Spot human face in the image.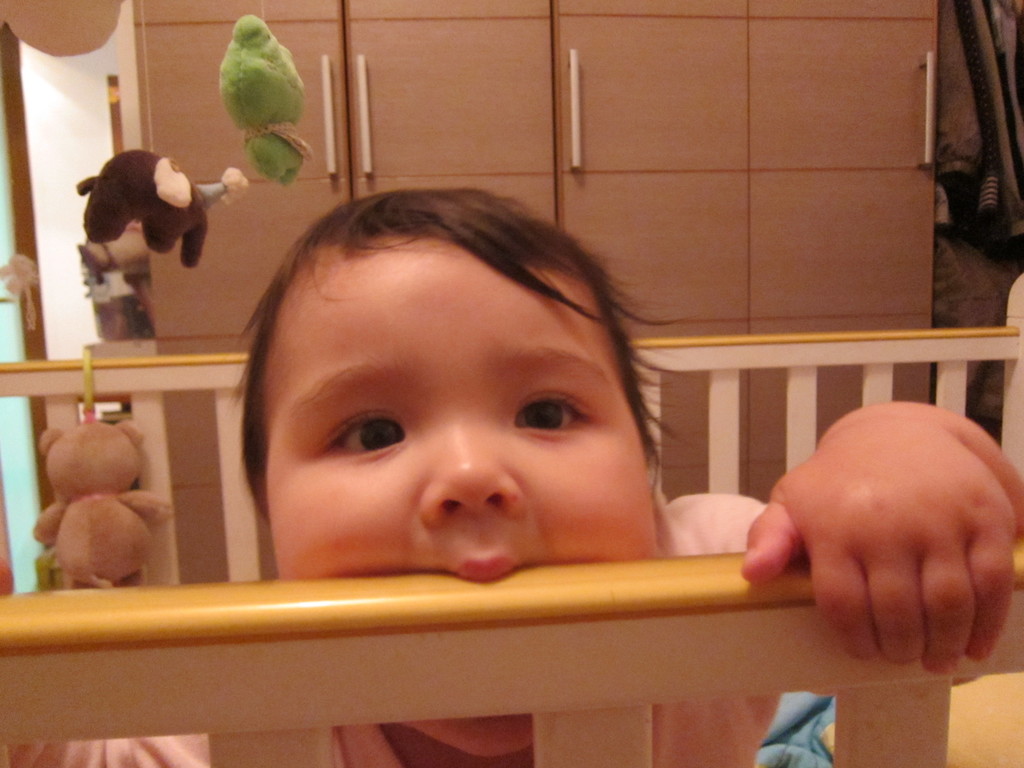
human face found at pyautogui.locateOnScreen(268, 225, 660, 761).
